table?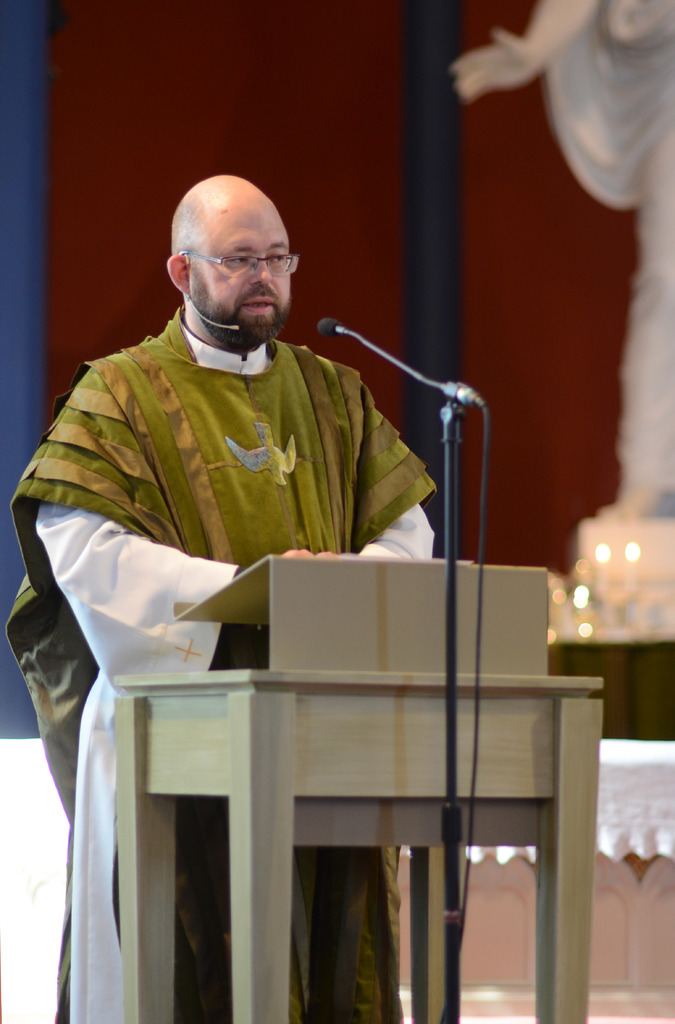
<bbox>31, 474, 610, 989</bbox>
